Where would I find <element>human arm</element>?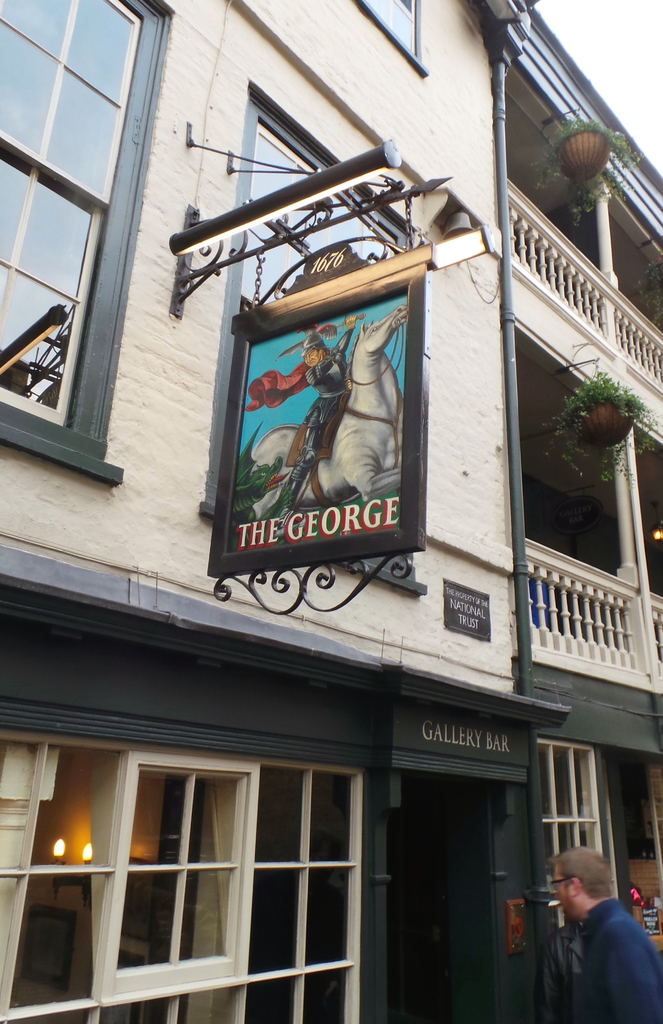
At {"x1": 604, "y1": 930, "x2": 662, "y2": 1023}.
